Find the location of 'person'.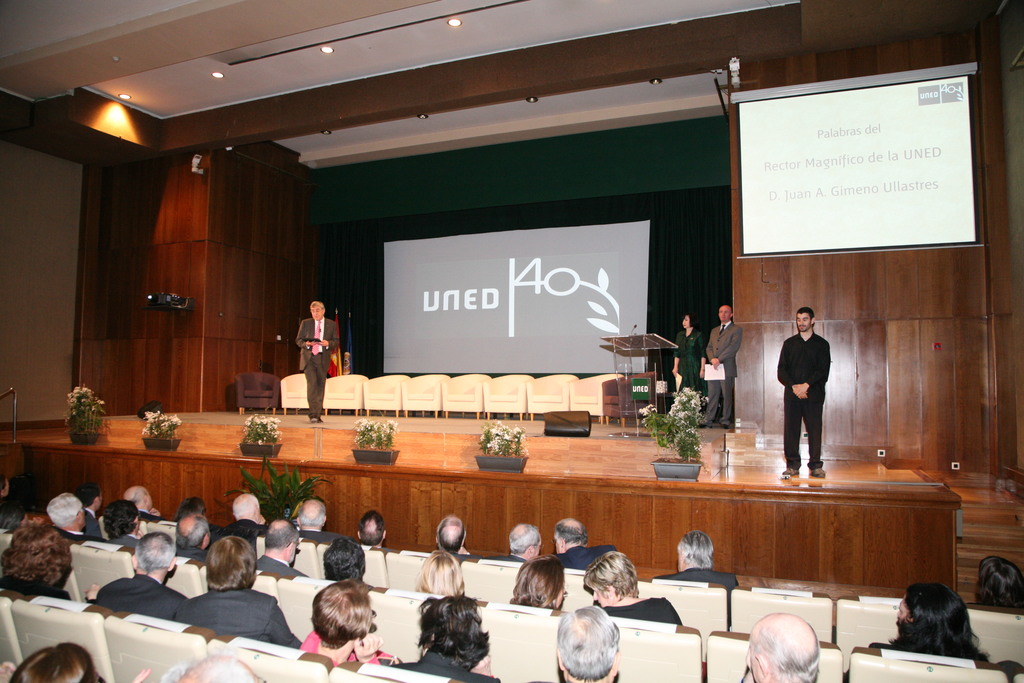
Location: Rect(6, 641, 152, 682).
